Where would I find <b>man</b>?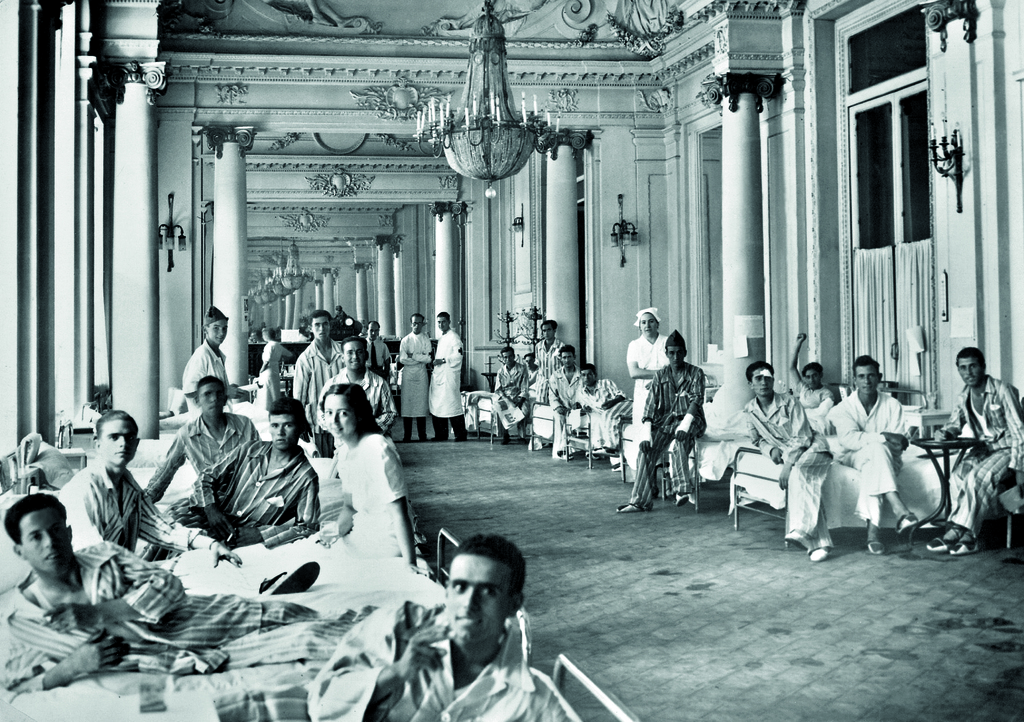
At [248,325,285,411].
